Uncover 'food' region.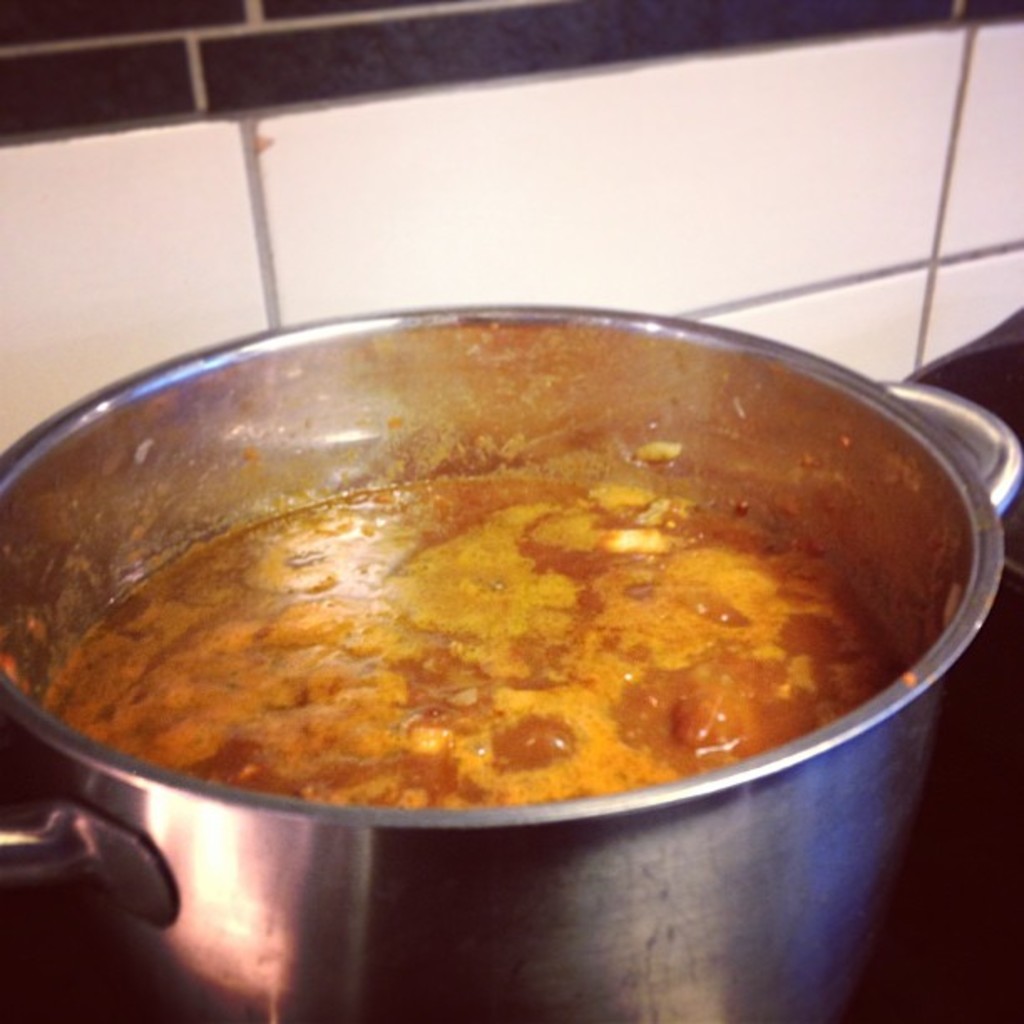
Uncovered: Rect(38, 470, 907, 813).
